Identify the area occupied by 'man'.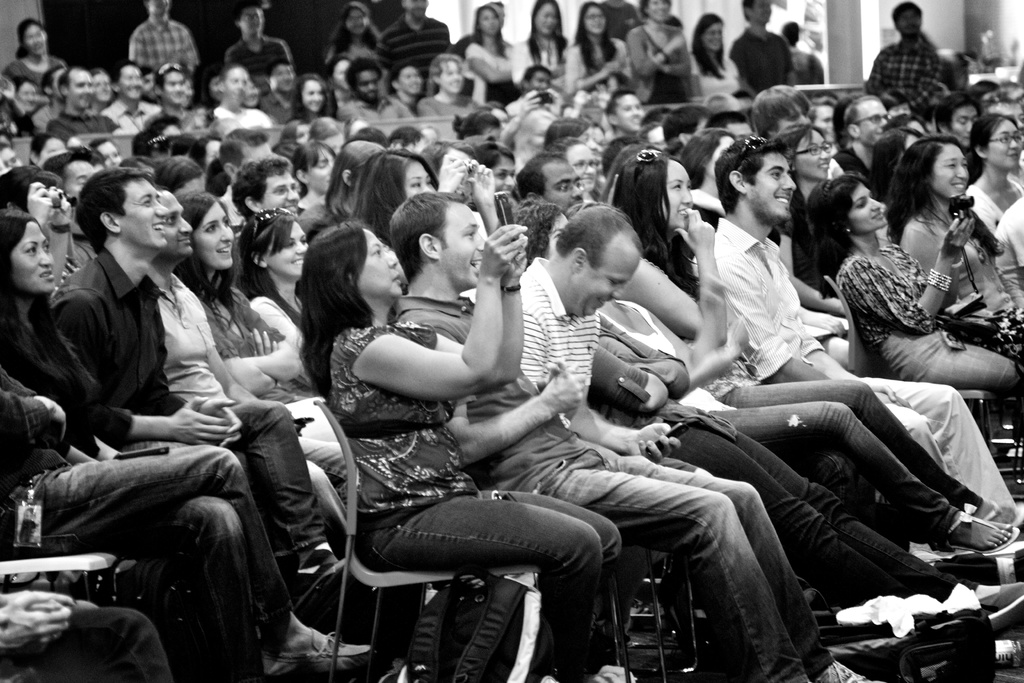
Area: crop(45, 62, 127, 145).
